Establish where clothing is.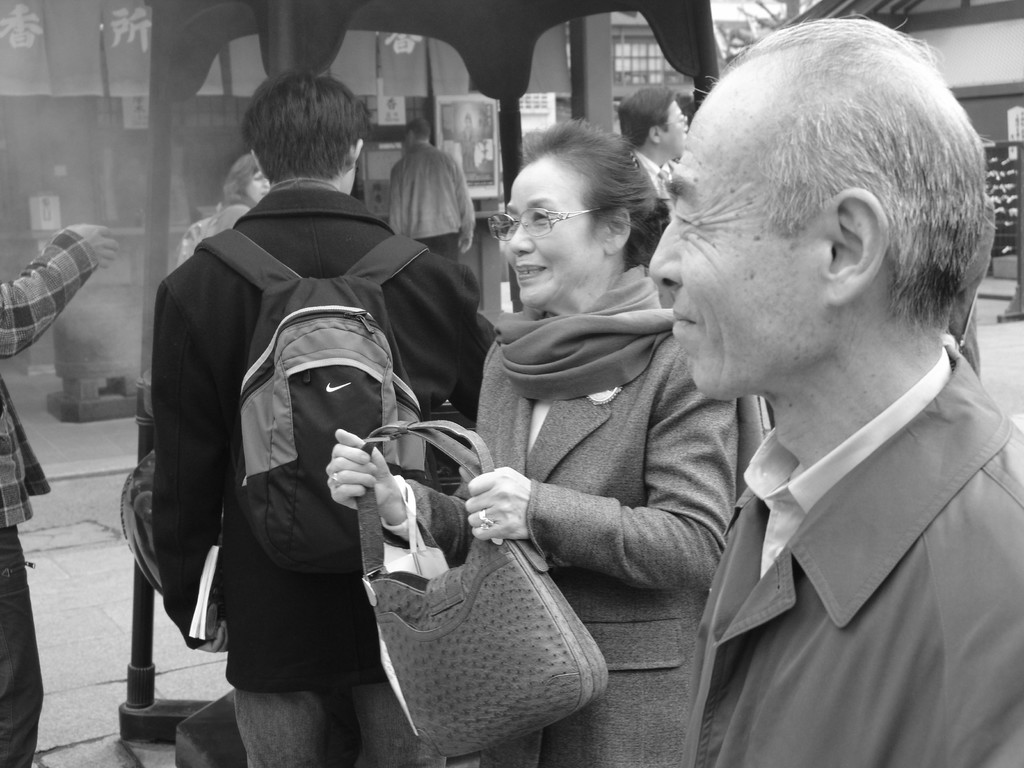
Established at (left=1, top=228, right=100, bottom=534).
